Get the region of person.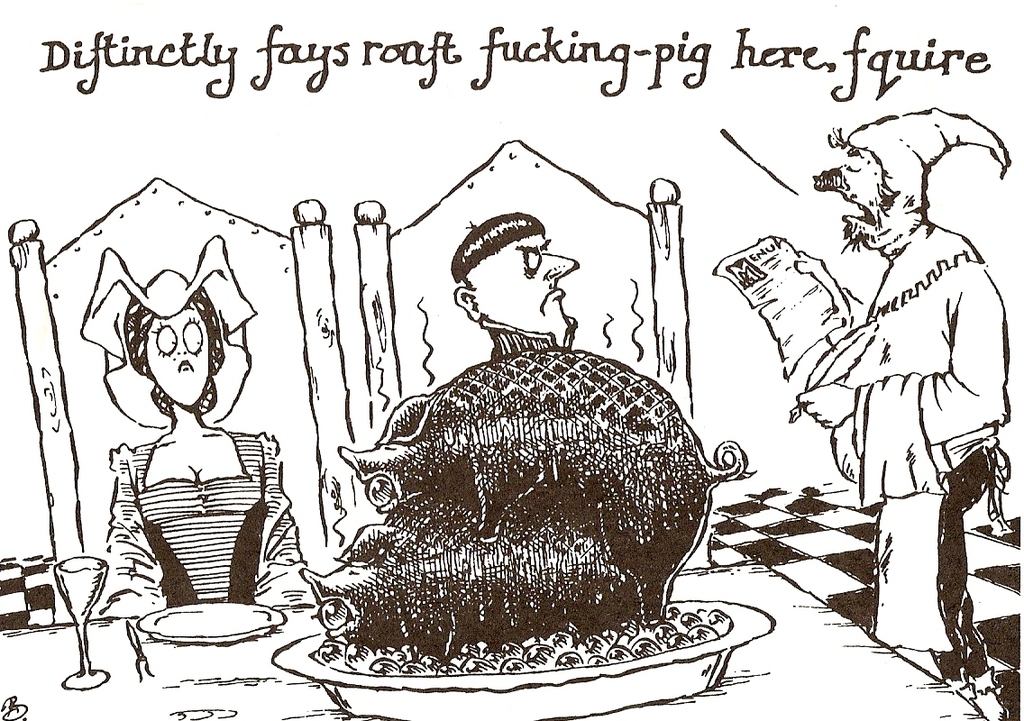
<bbox>449, 209, 579, 355</bbox>.
